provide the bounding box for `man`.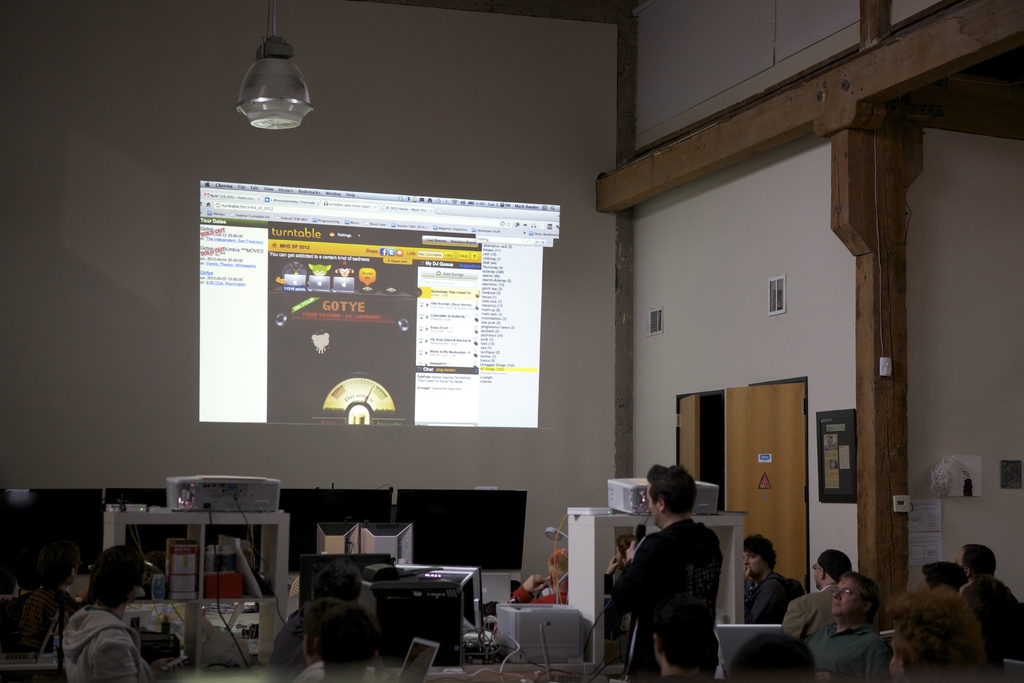
x1=742, y1=533, x2=807, y2=621.
